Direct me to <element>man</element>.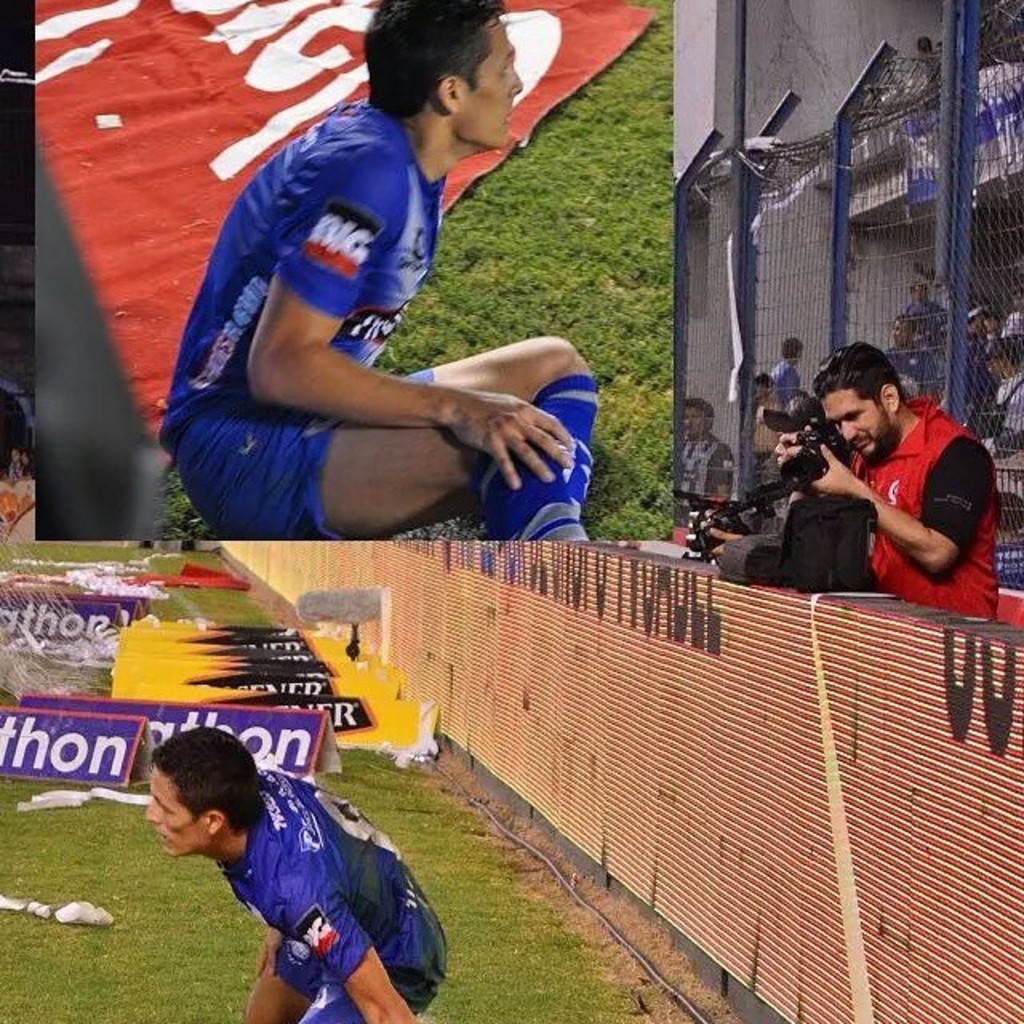
Direction: bbox=[814, 323, 1019, 629].
